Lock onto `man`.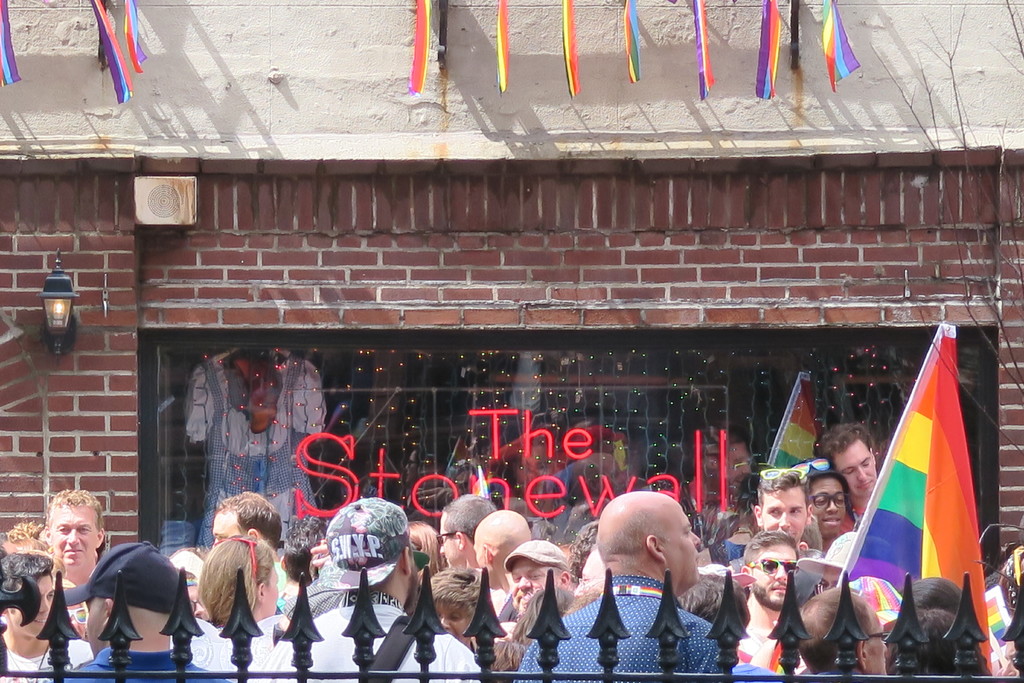
Locked: left=569, top=488, right=743, bottom=677.
